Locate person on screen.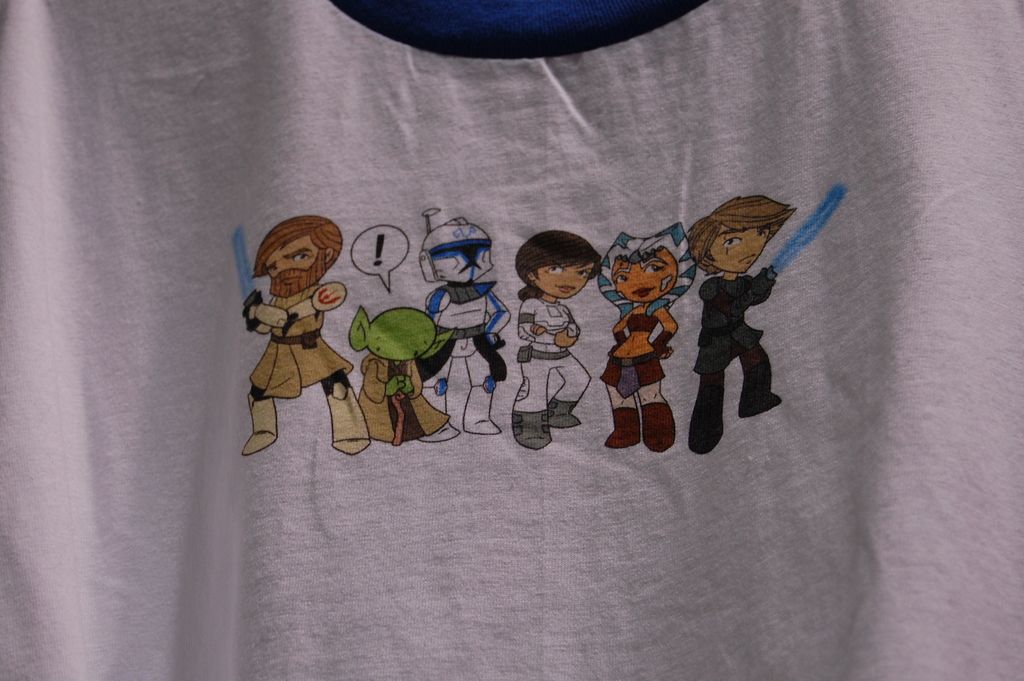
On screen at 233:216:375:461.
